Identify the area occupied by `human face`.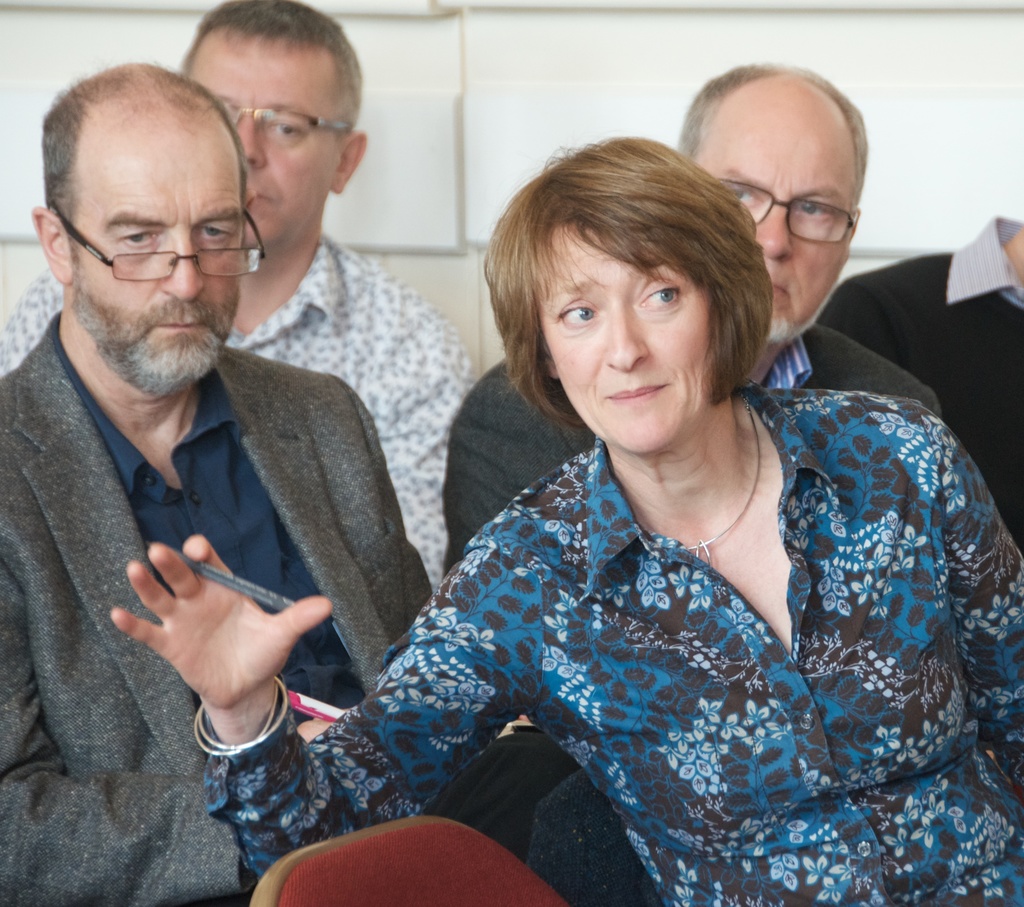
Area: [x1=539, y1=228, x2=719, y2=457].
